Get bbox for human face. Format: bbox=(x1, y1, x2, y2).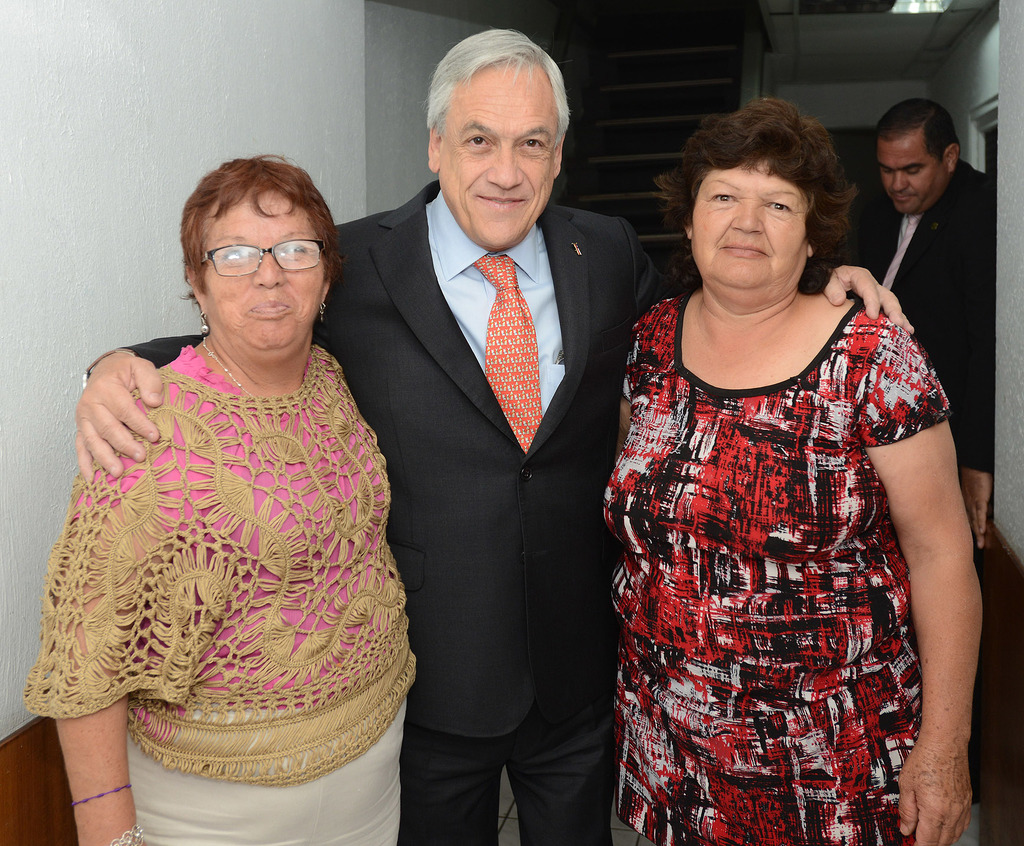
bbox=(202, 190, 320, 358).
